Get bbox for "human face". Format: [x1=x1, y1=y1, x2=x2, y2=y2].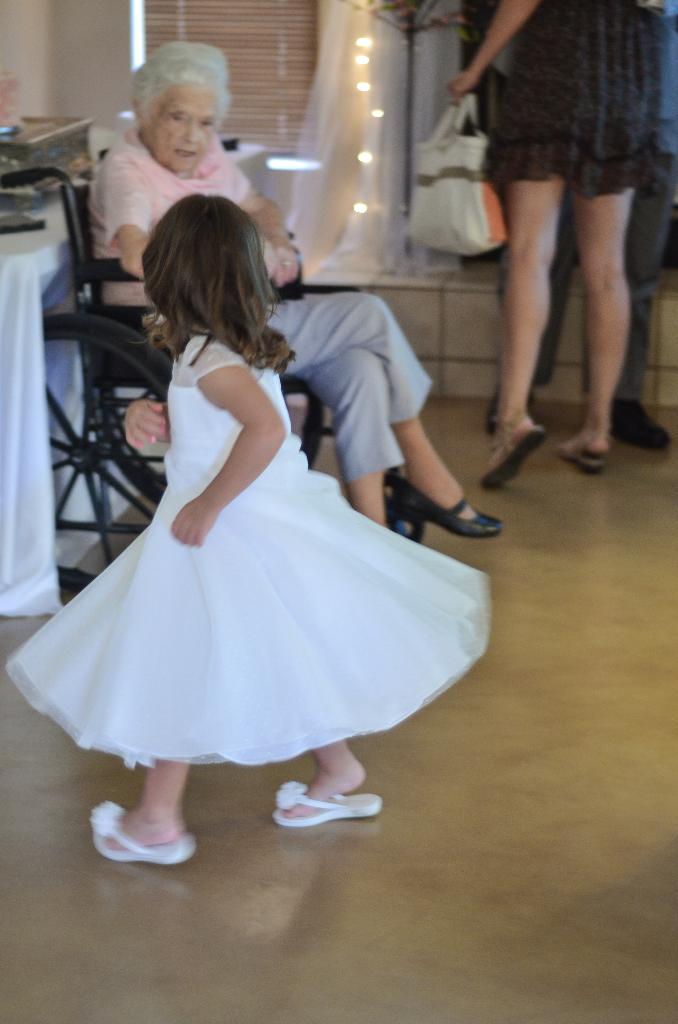
[x1=153, y1=81, x2=221, y2=172].
